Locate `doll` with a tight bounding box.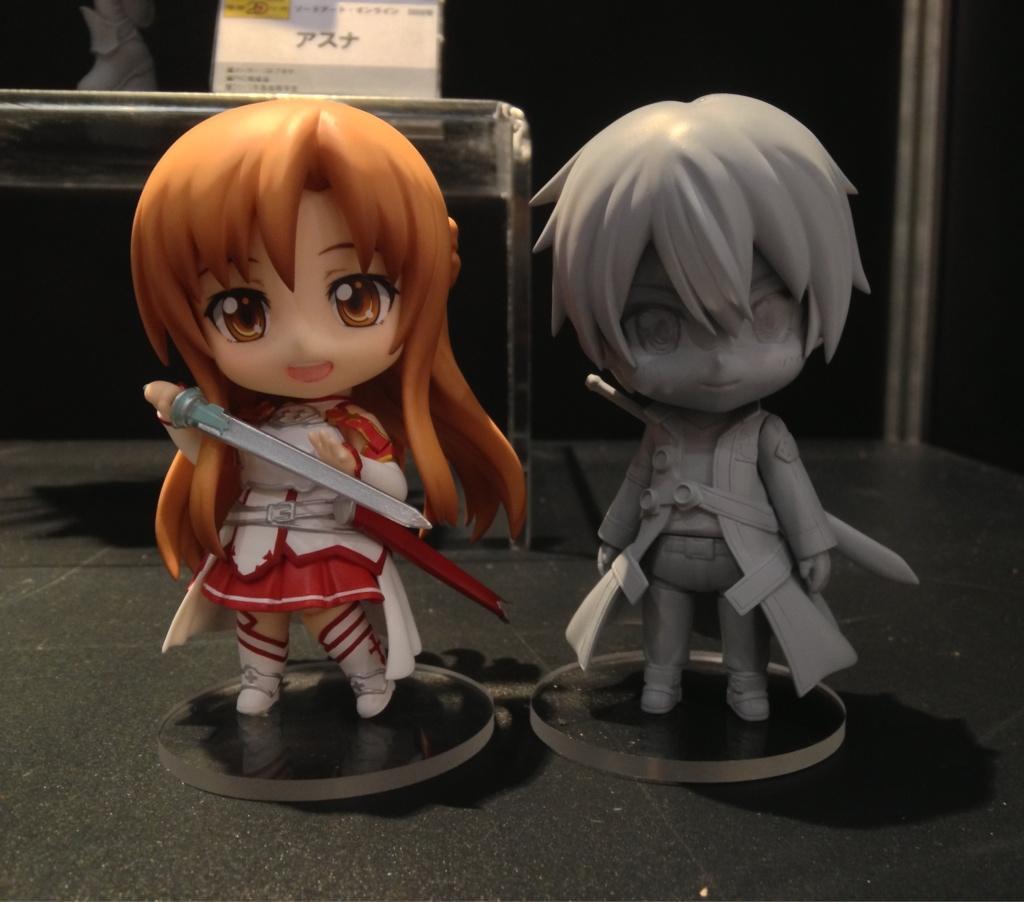
select_region(129, 88, 516, 786).
